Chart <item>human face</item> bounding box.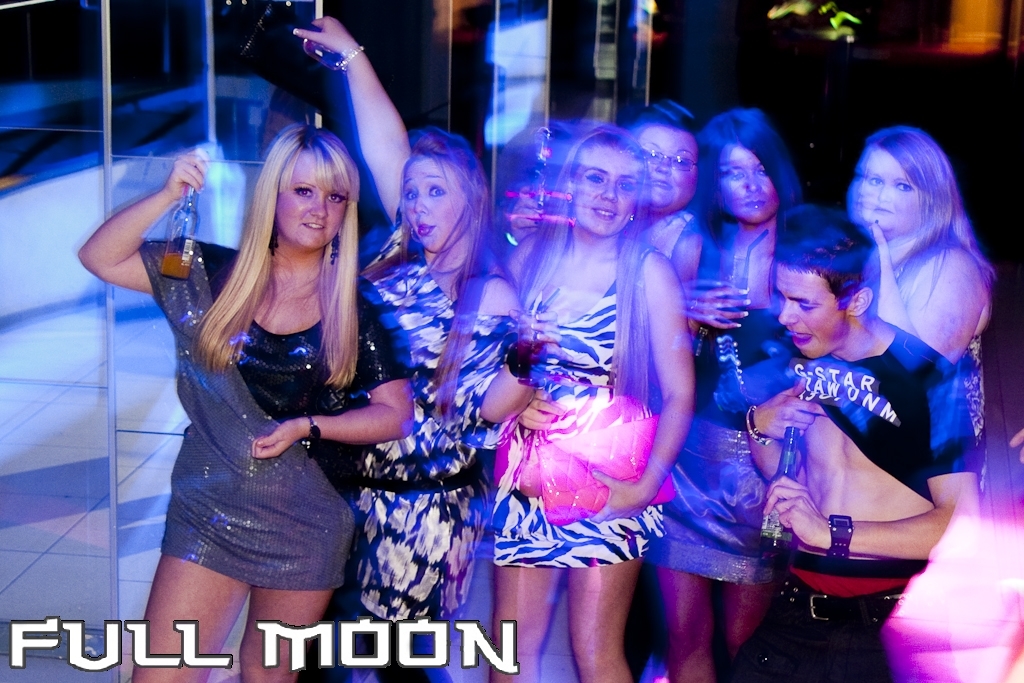
Charted: [780, 266, 841, 360].
